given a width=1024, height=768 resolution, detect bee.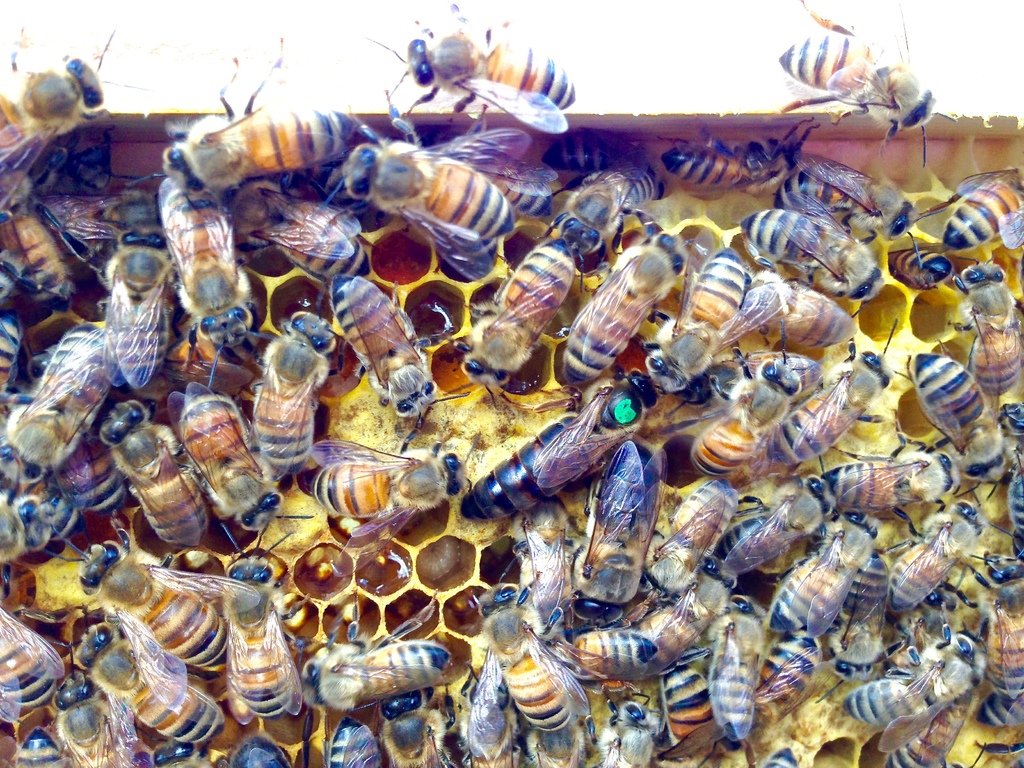
left=47, top=433, right=124, bottom=515.
